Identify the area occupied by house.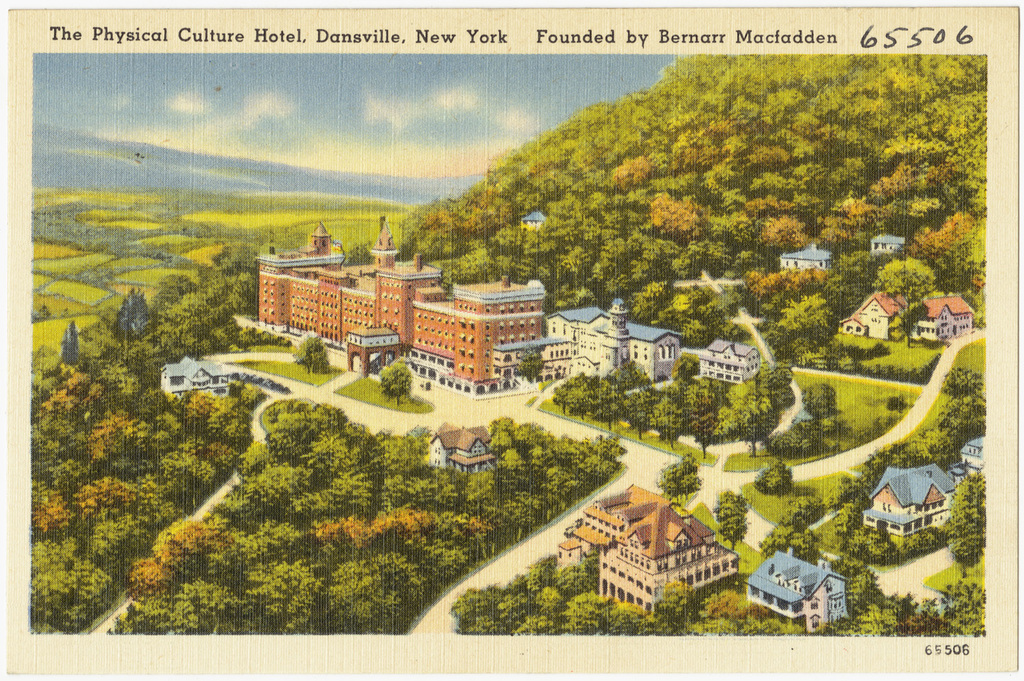
Area: select_region(251, 209, 544, 399).
